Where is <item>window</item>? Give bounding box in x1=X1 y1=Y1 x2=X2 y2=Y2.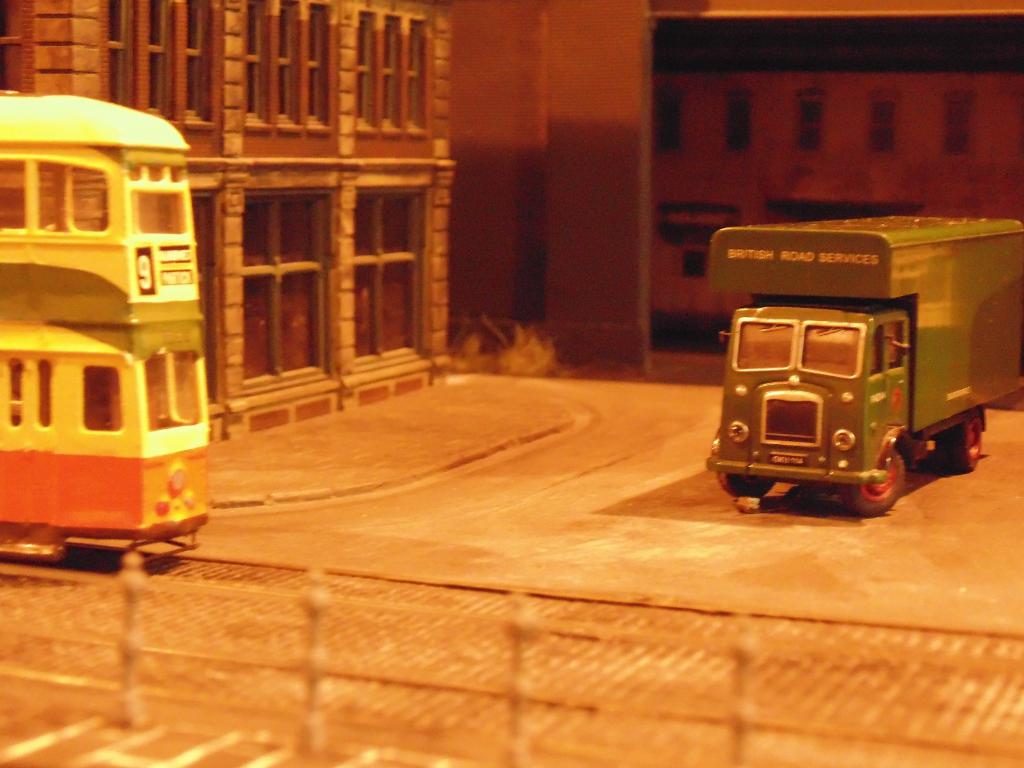
x1=360 y1=21 x2=424 y2=129.
